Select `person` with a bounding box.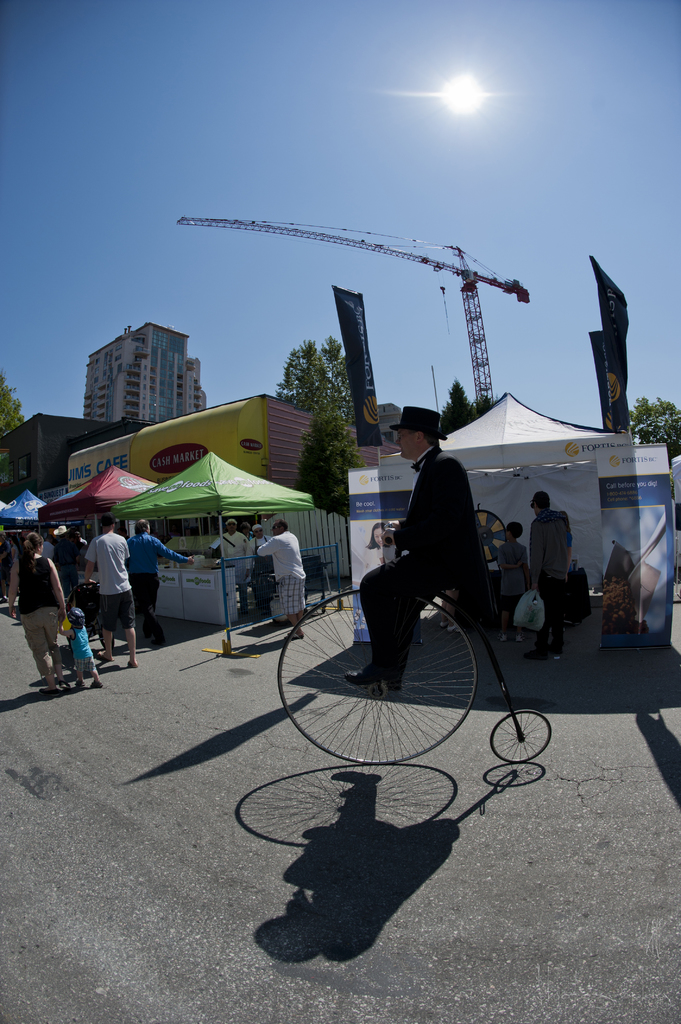
<region>496, 514, 536, 645</region>.
